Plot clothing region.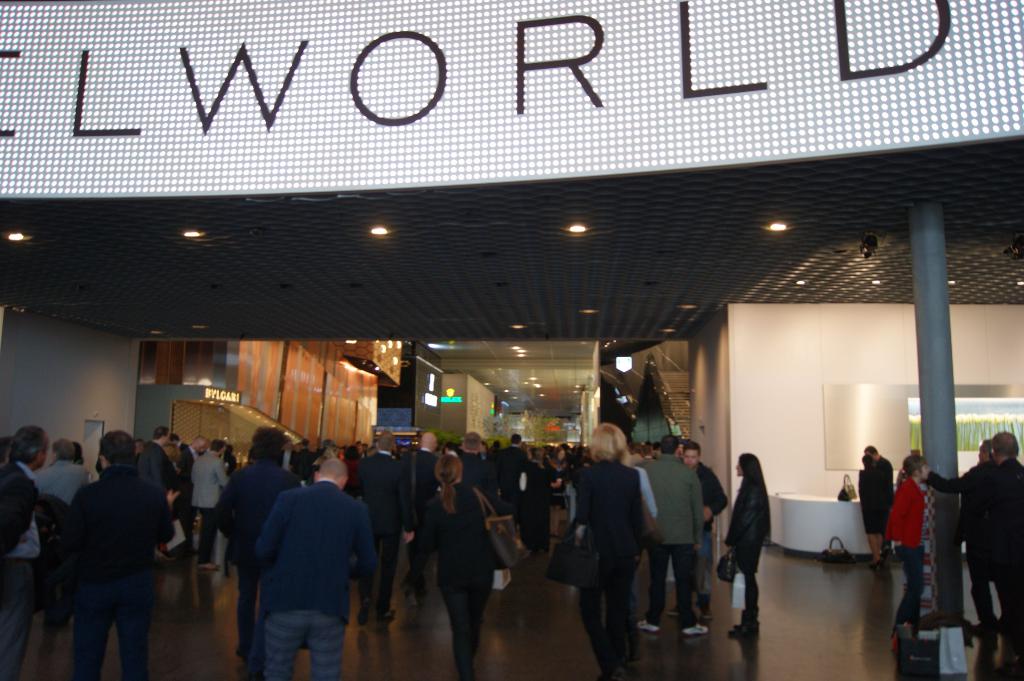
Plotted at locate(426, 485, 492, 574).
